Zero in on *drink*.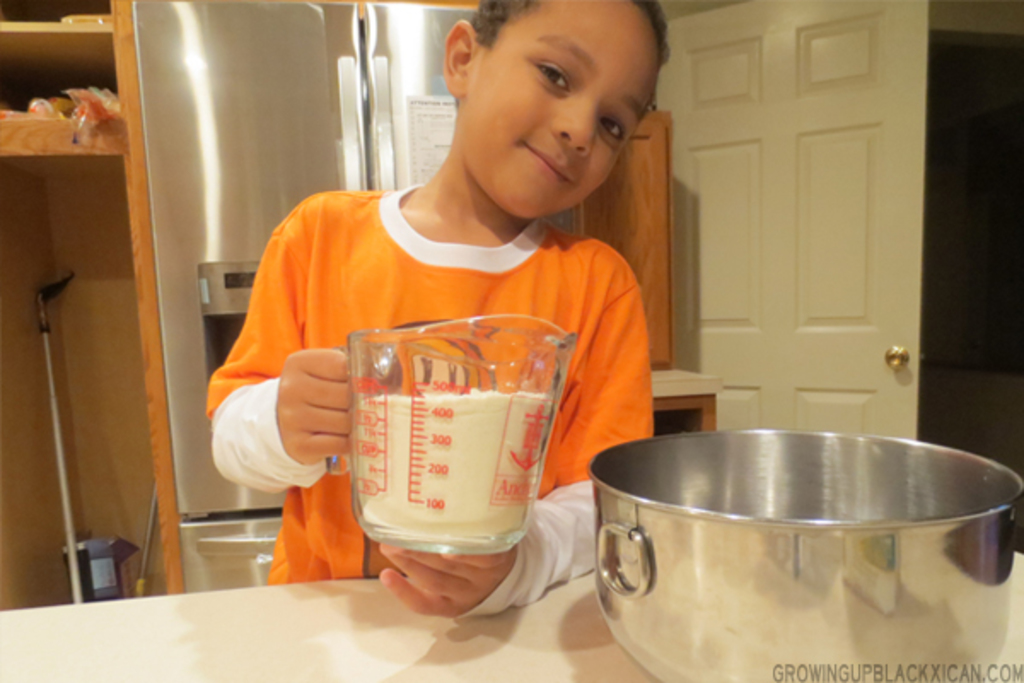
Zeroed in: 353, 318, 565, 546.
